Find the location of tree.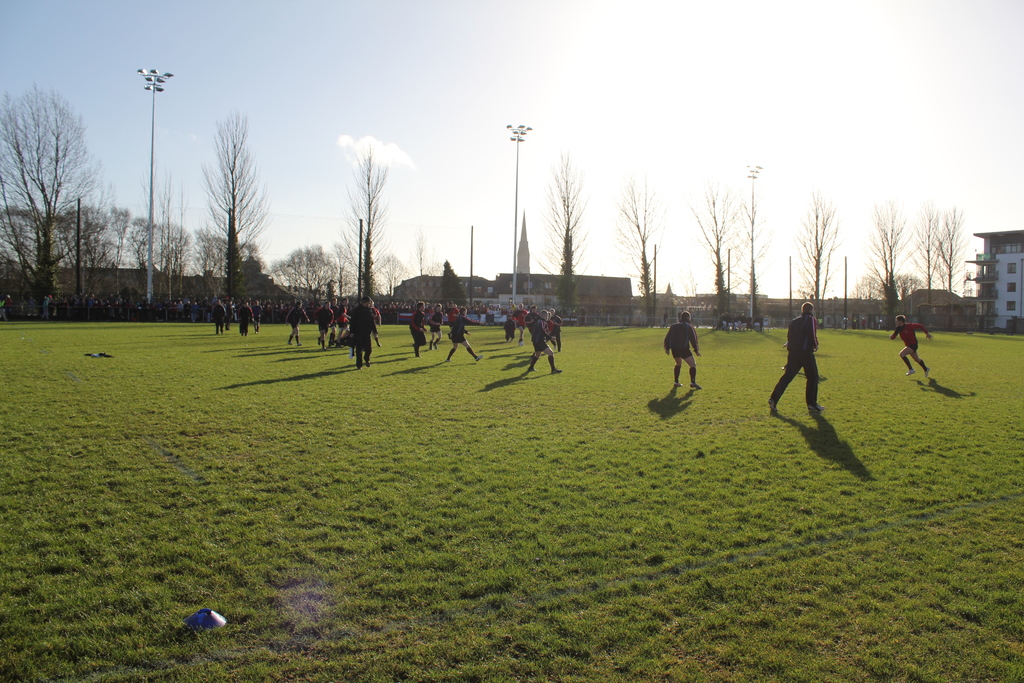
Location: [left=801, top=192, right=849, bottom=319].
